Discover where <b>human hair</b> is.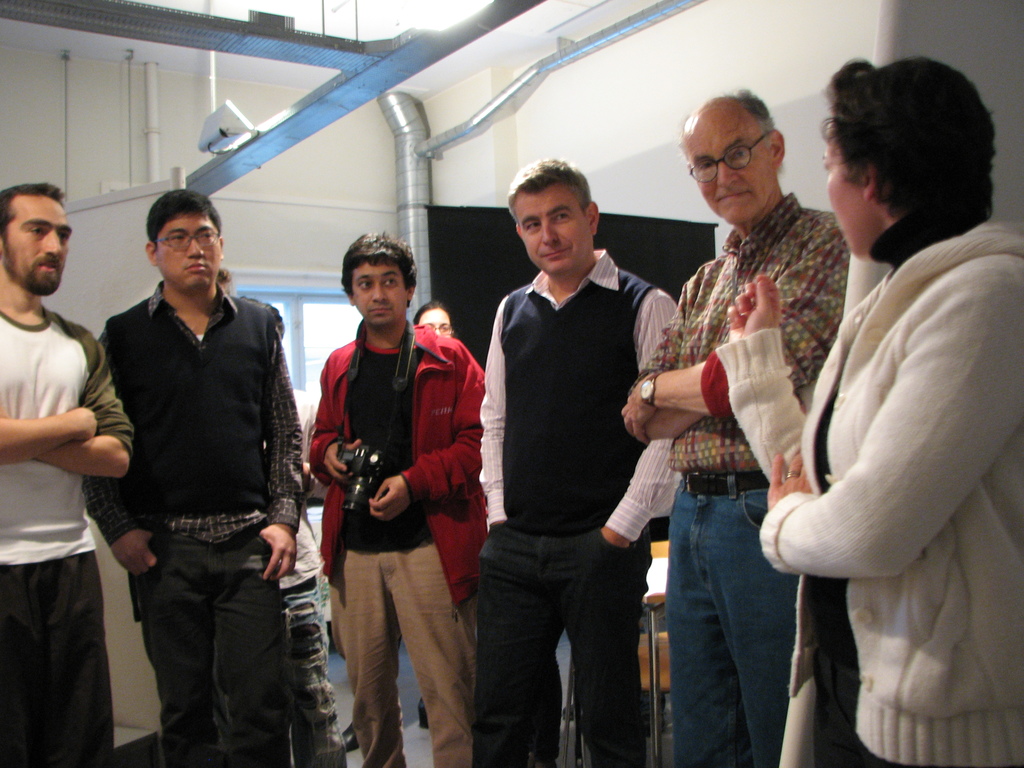
Discovered at bbox(218, 268, 231, 292).
